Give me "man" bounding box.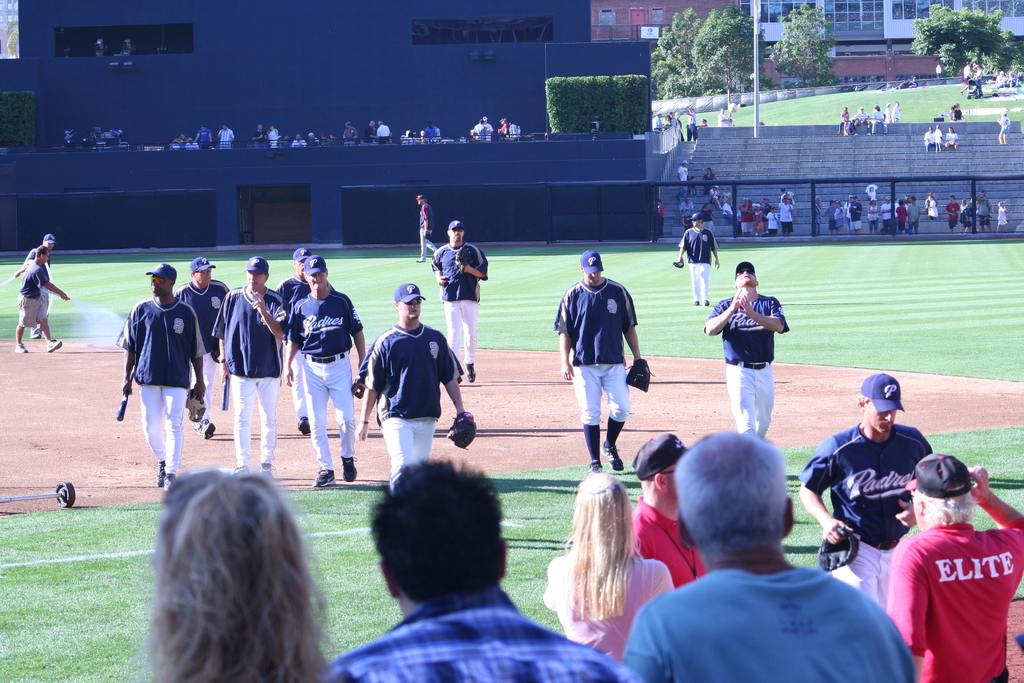
x1=22, y1=233, x2=58, y2=341.
